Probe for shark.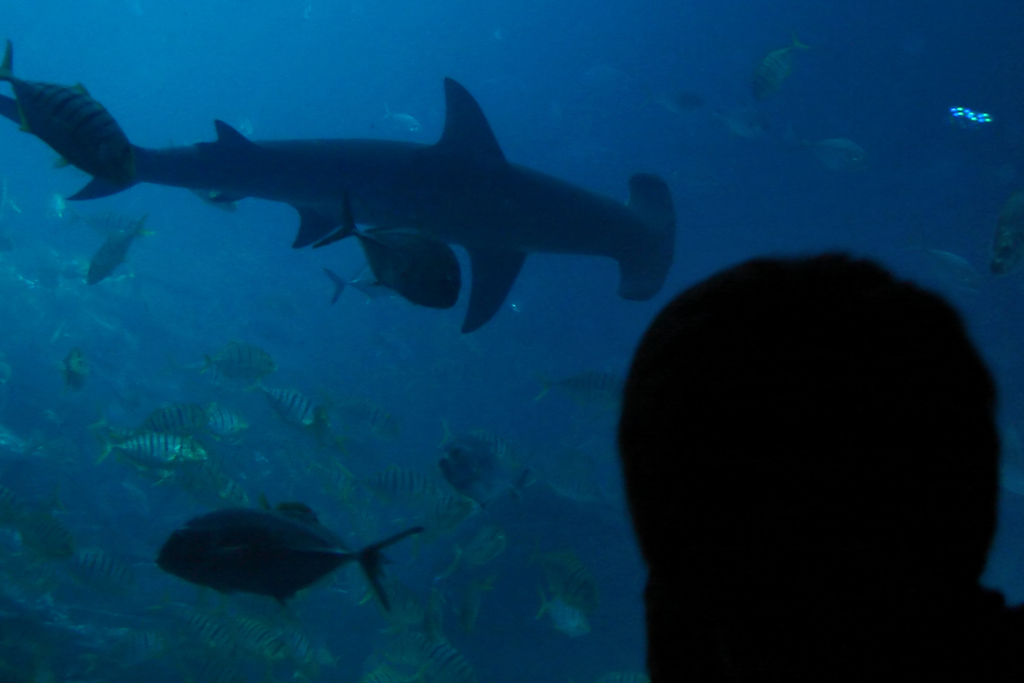
Probe result: BBox(15, 74, 700, 338).
